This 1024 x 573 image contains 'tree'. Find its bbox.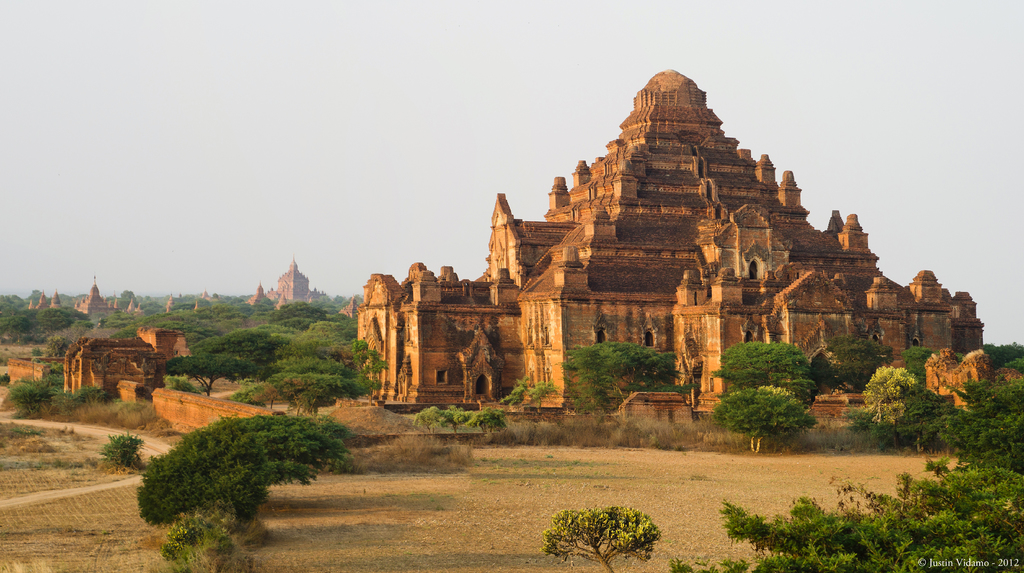
<region>248, 353, 380, 416</region>.
